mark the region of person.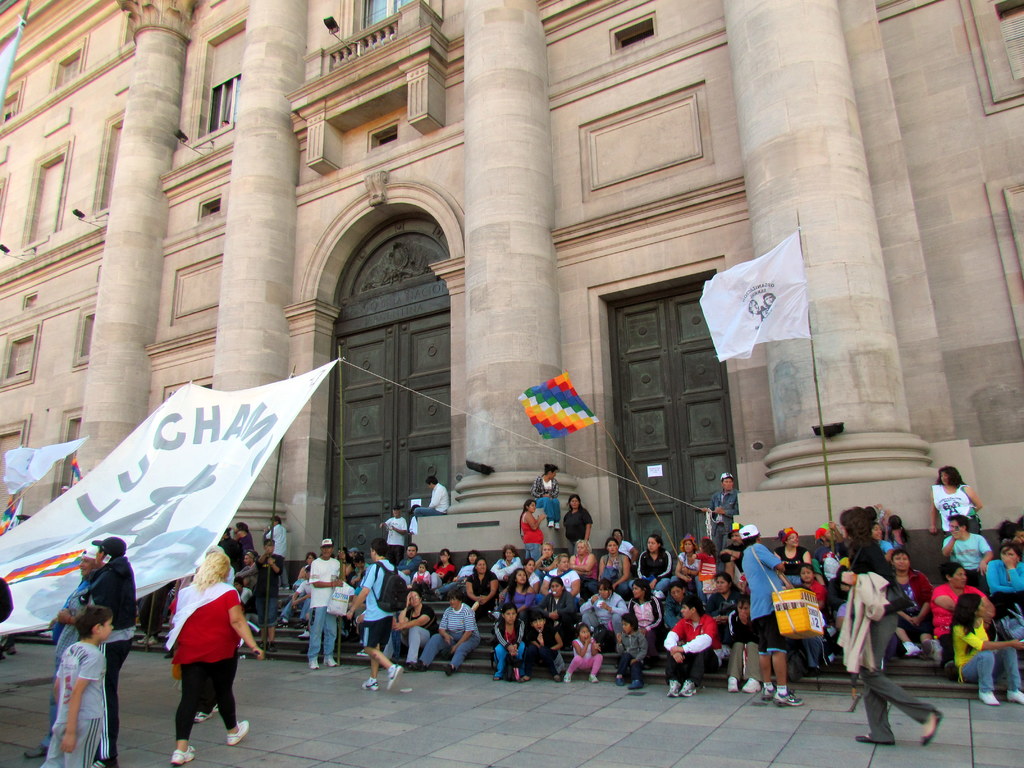
Region: 60/597/115/767.
